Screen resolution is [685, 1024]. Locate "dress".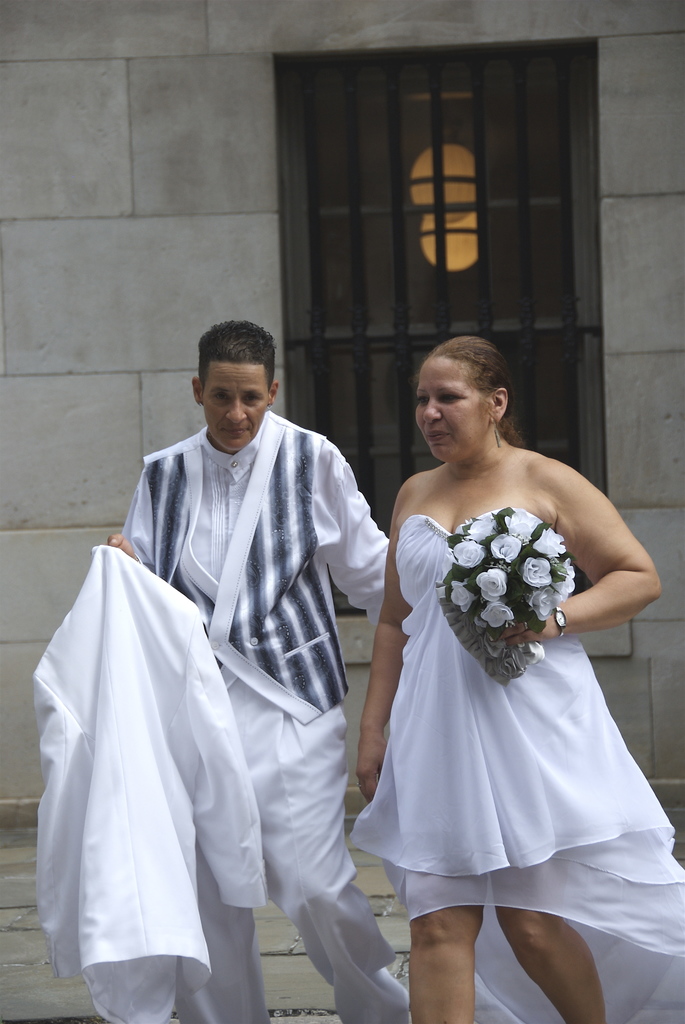
select_region(345, 503, 684, 1023).
